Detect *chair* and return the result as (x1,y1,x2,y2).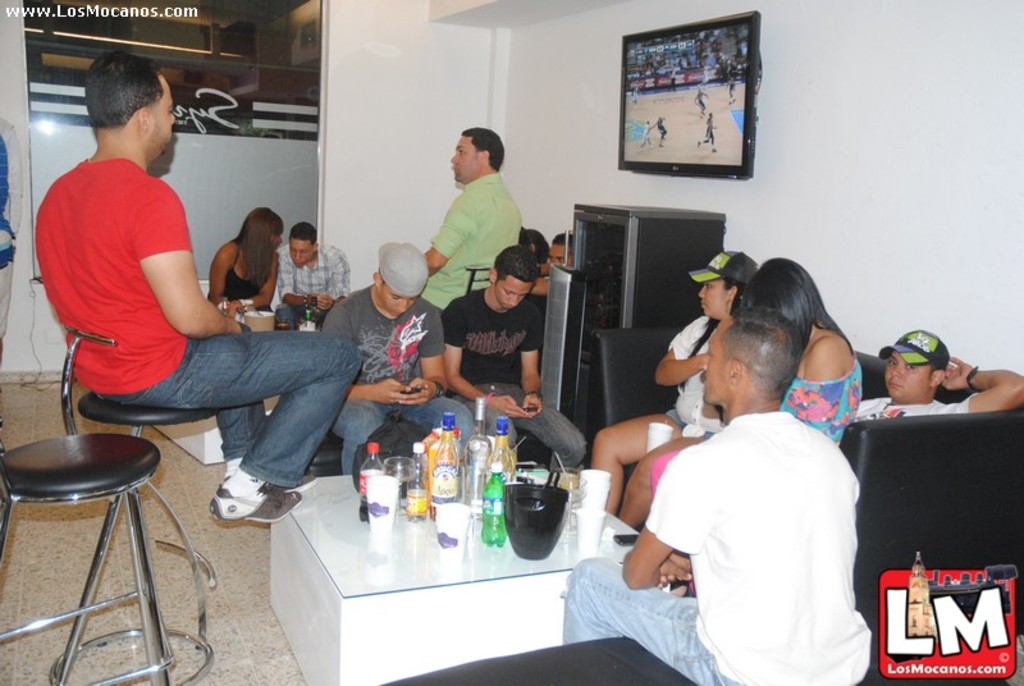
(0,426,180,685).
